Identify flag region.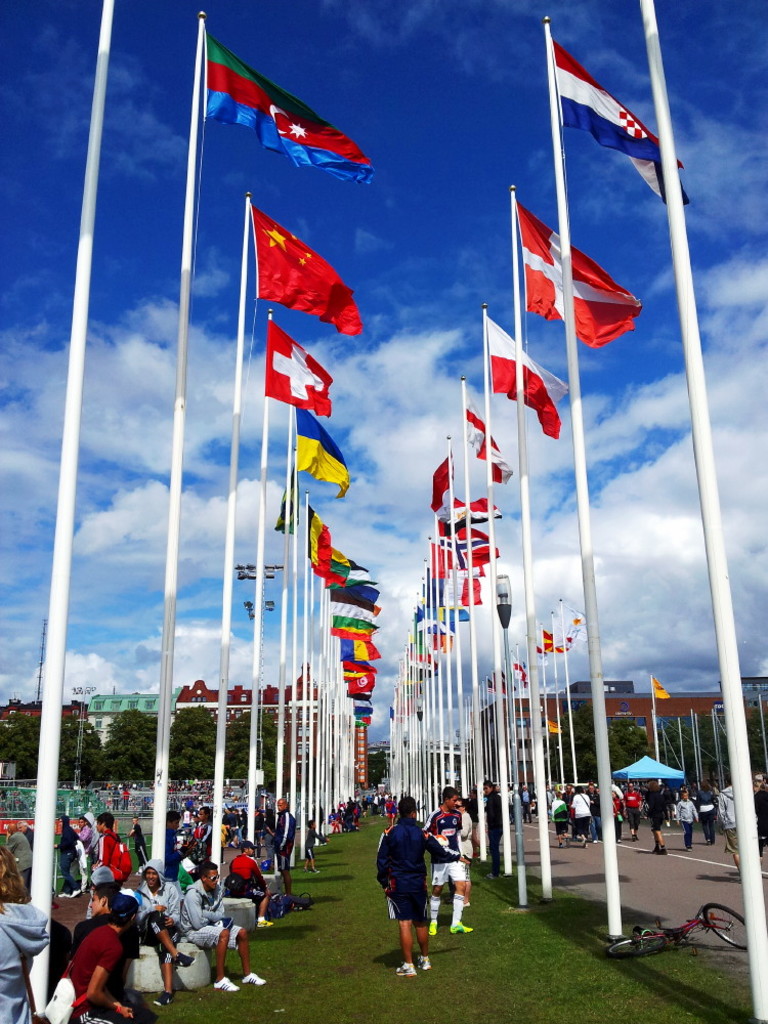
Region: <box>461,396,508,488</box>.
